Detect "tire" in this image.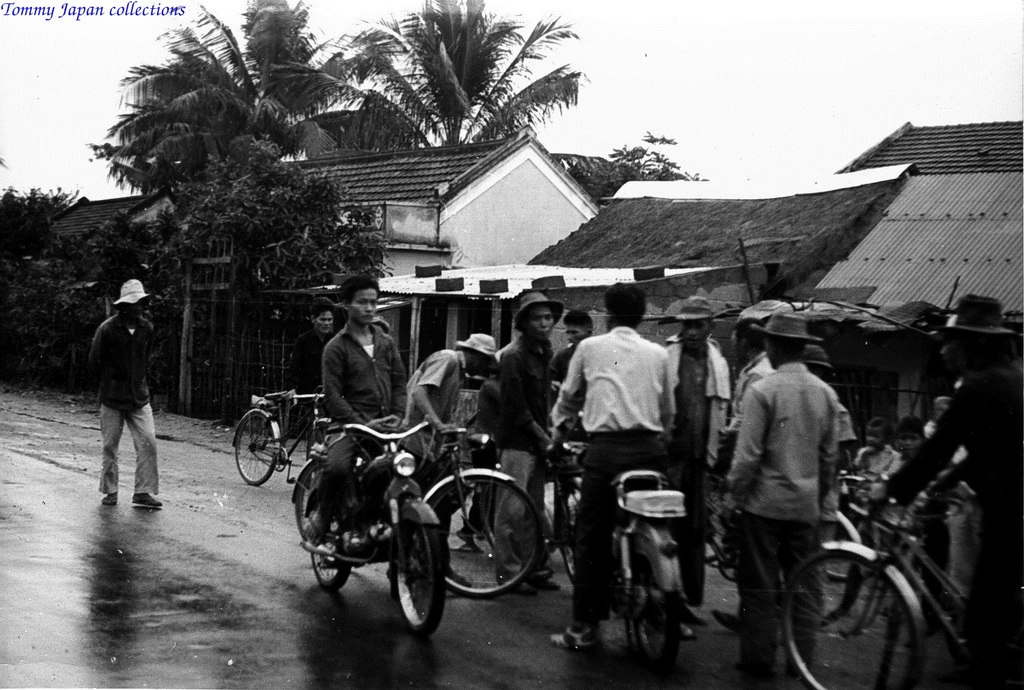
Detection: <bbox>426, 476, 541, 597</bbox>.
